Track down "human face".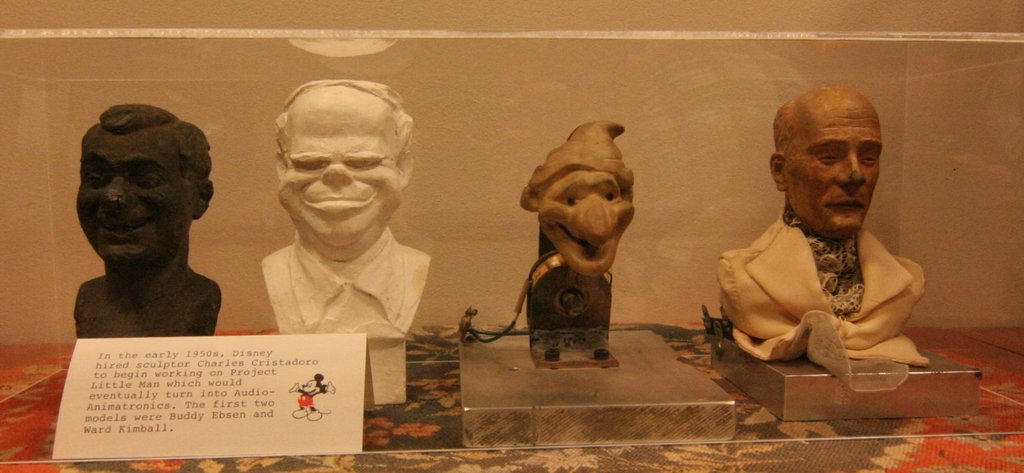
Tracked to region(781, 86, 883, 232).
